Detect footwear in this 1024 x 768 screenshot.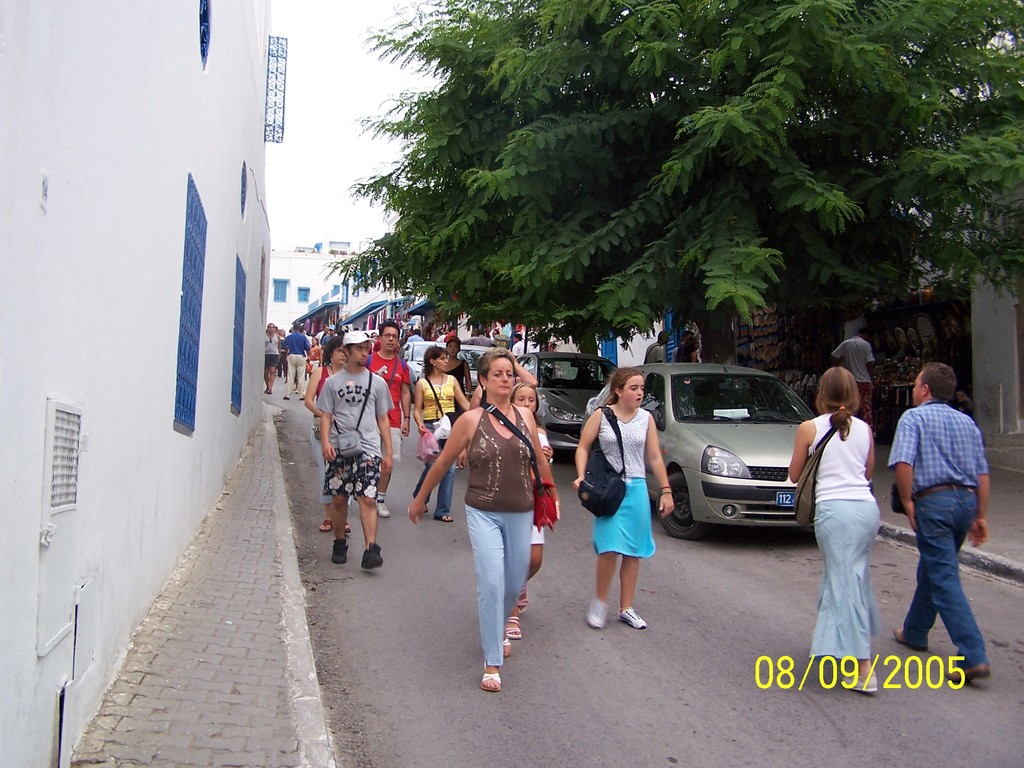
Detection: <box>847,678,877,696</box>.
